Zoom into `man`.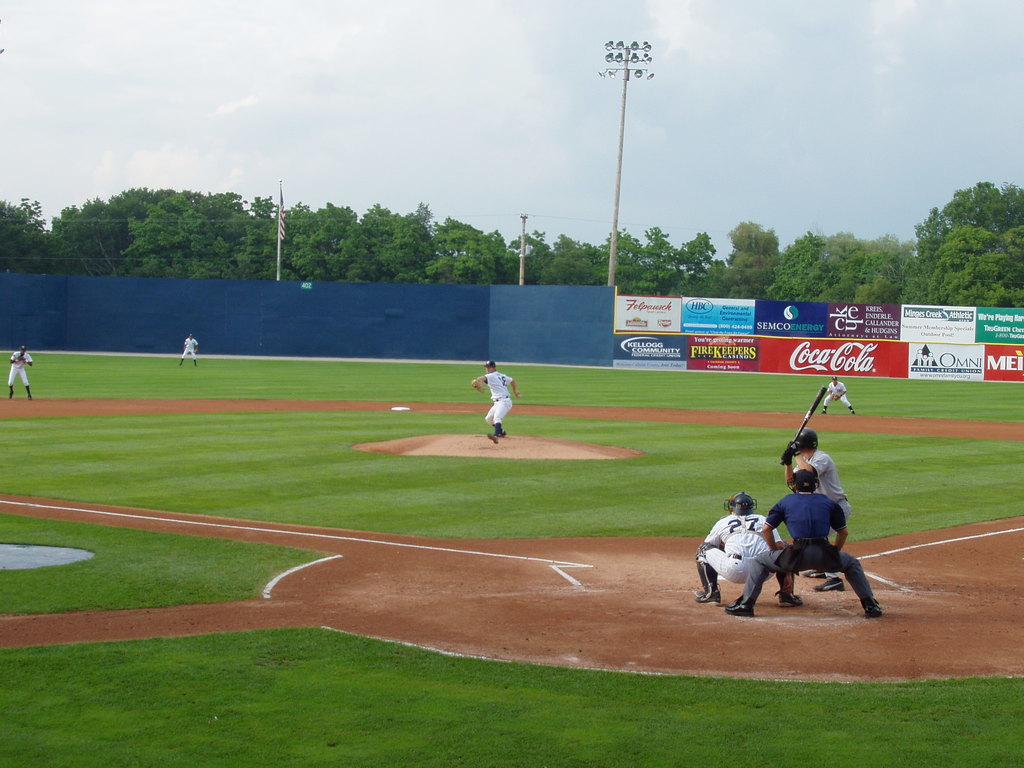
Zoom target: [179, 335, 199, 367].
